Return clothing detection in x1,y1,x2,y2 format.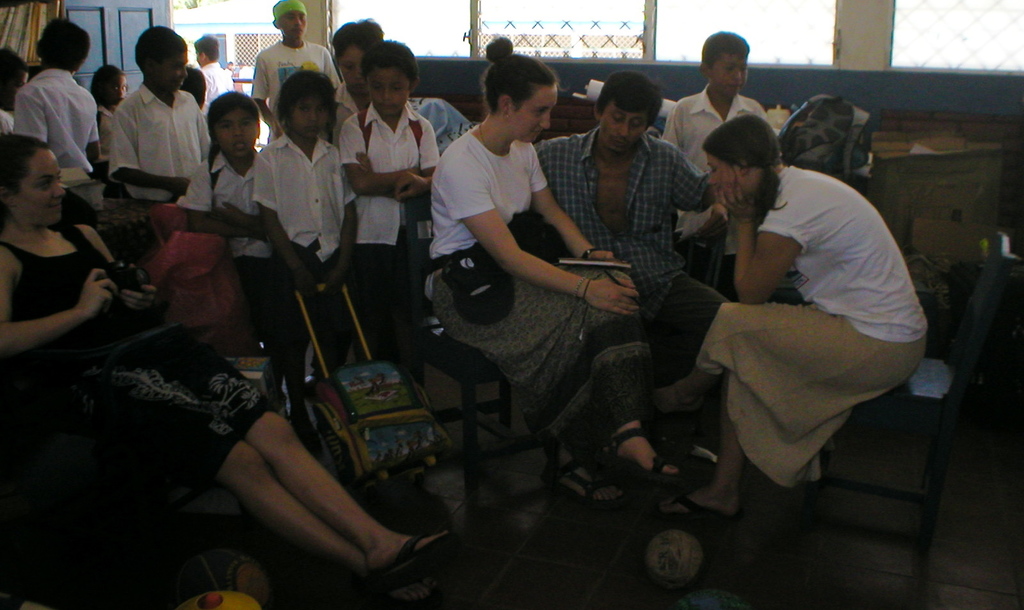
692,161,929,479.
